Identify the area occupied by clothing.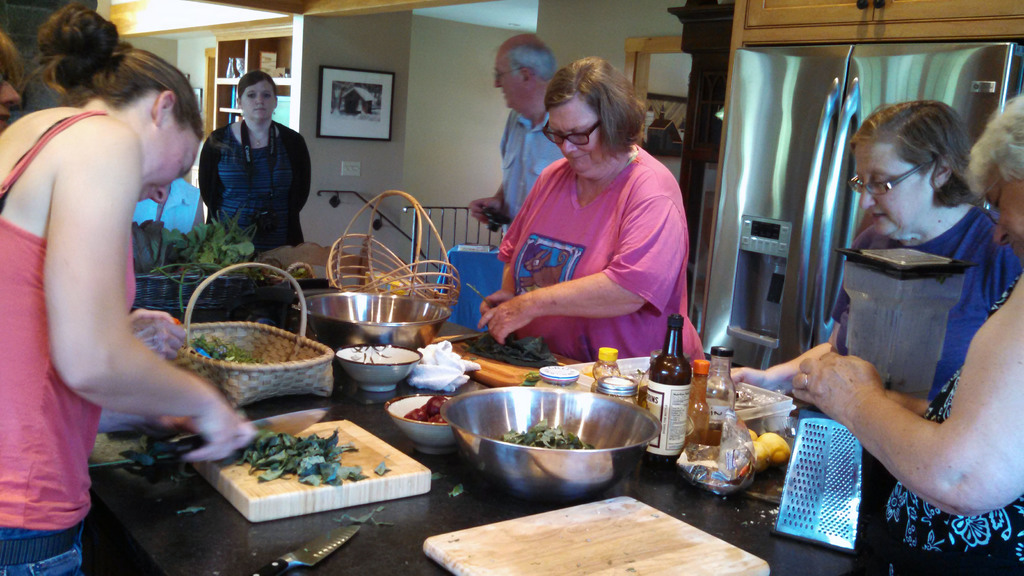
Area: detection(0, 106, 136, 575).
